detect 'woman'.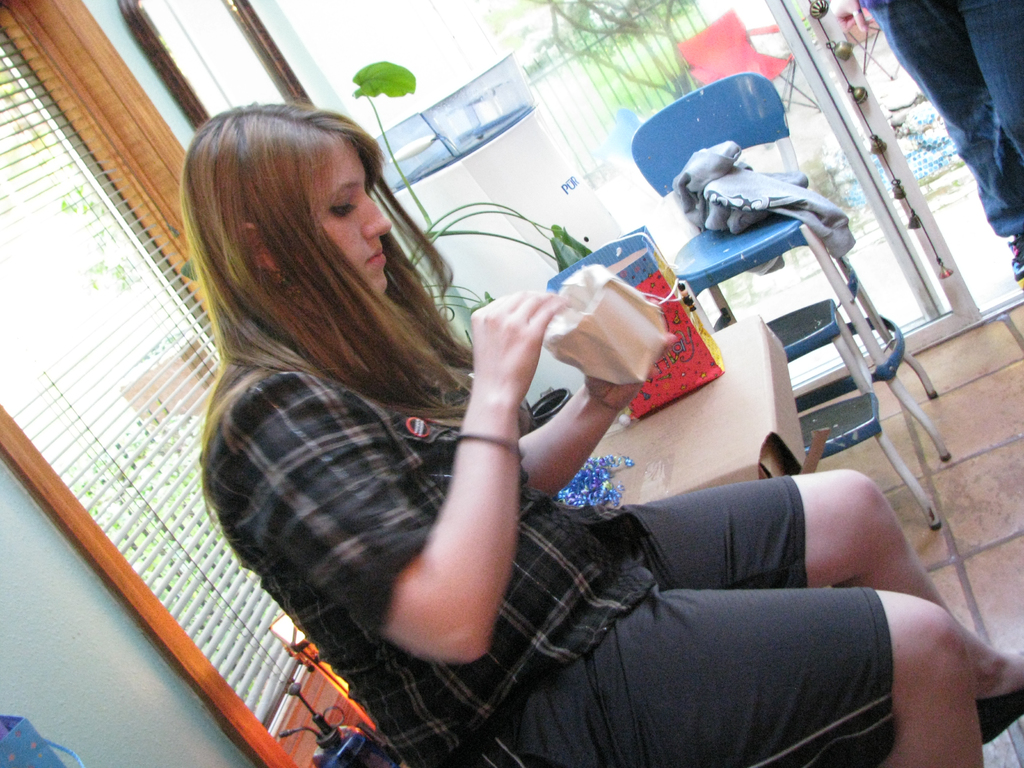
Detected at bbox=[195, 101, 1023, 767].
